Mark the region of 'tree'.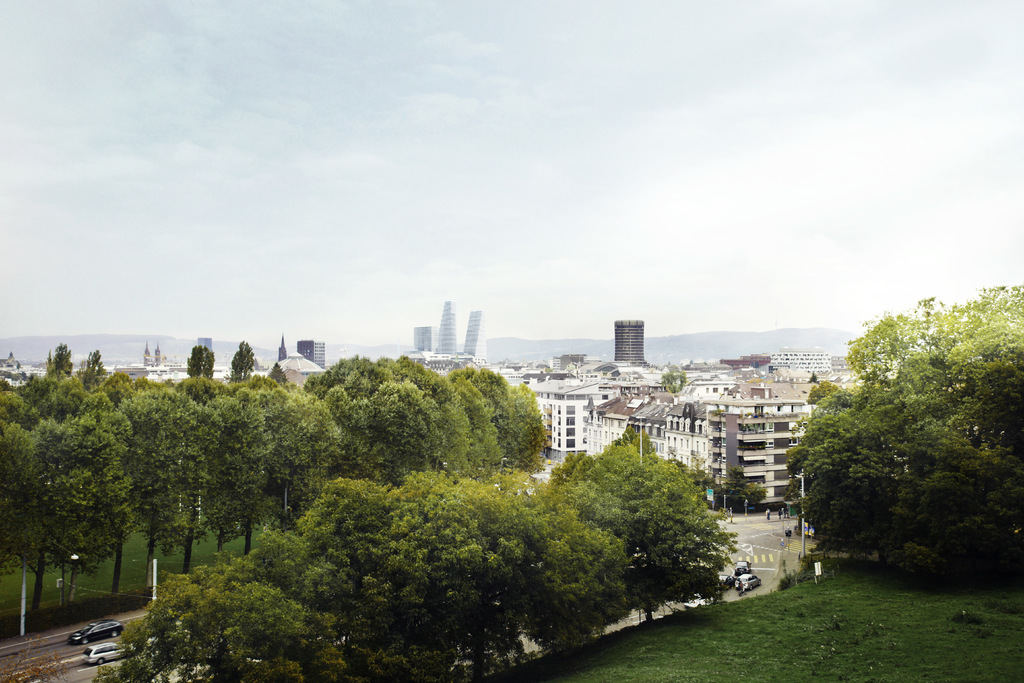
Region: bbox=[788, 281, 1023, 581].
